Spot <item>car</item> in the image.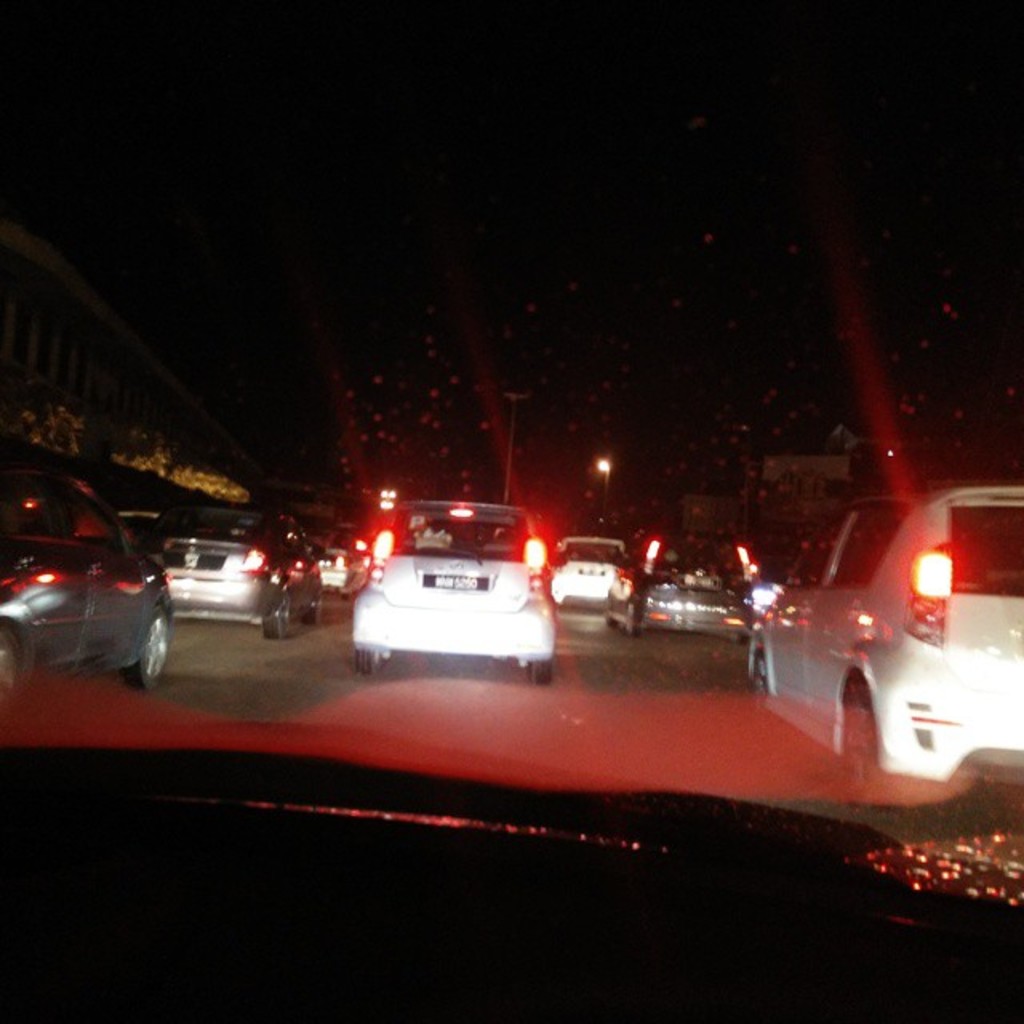
<item>car</item> found at <box>605,565,770,629</box>.
